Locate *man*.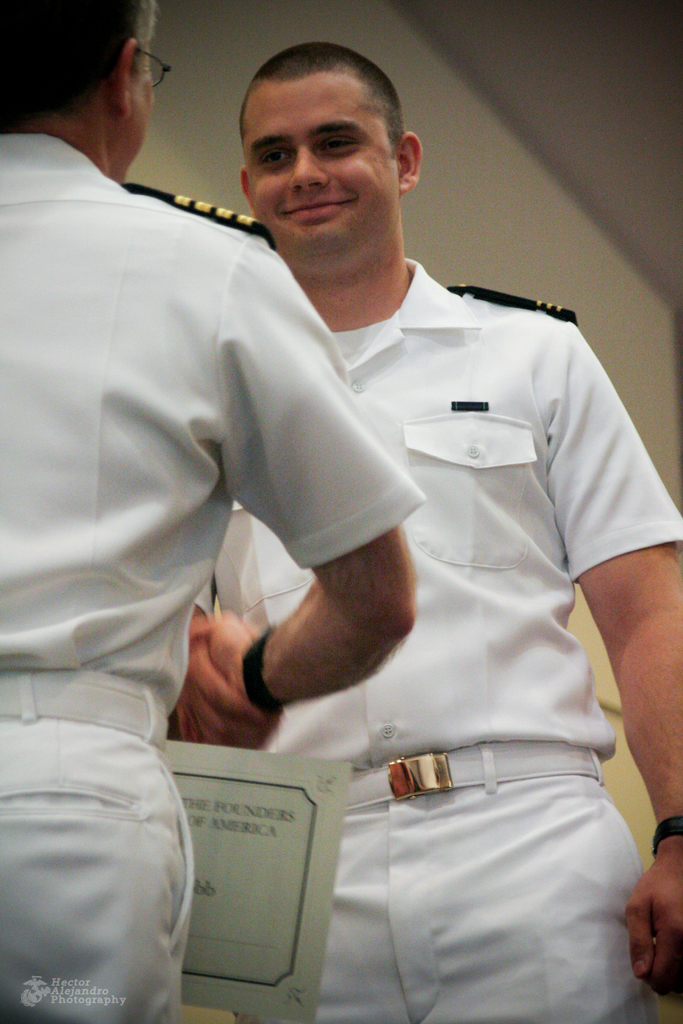
Bounding box: region(0, 0, 411, 1021).
